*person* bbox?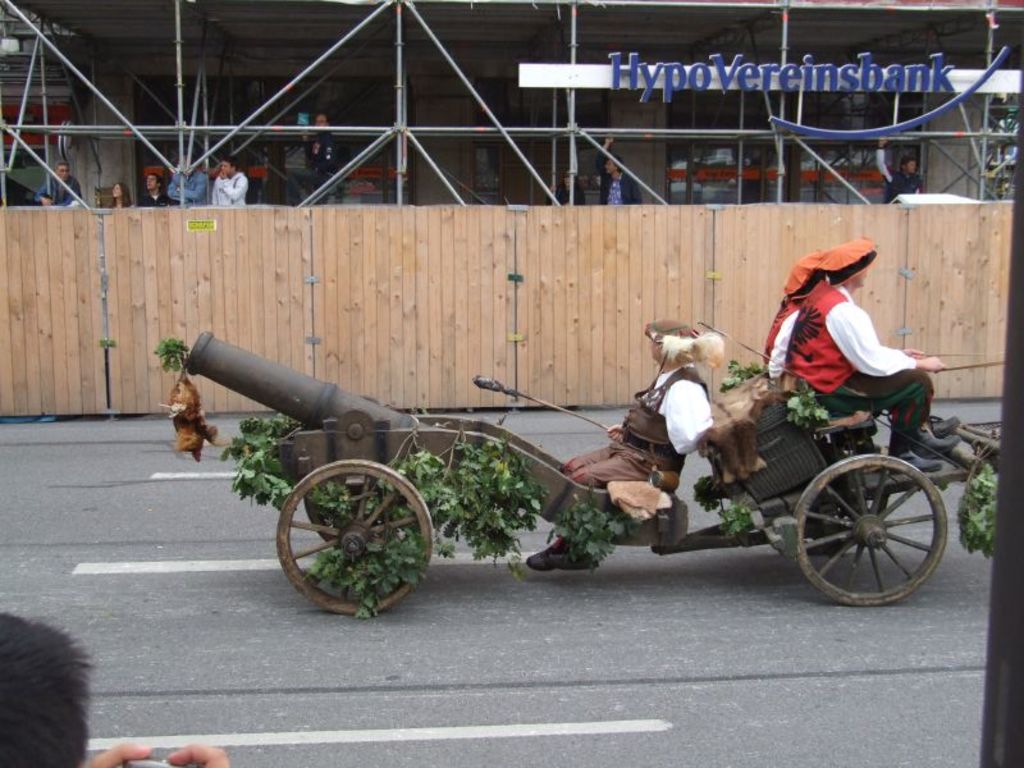
bbox=[32, 159, 83, 207]
